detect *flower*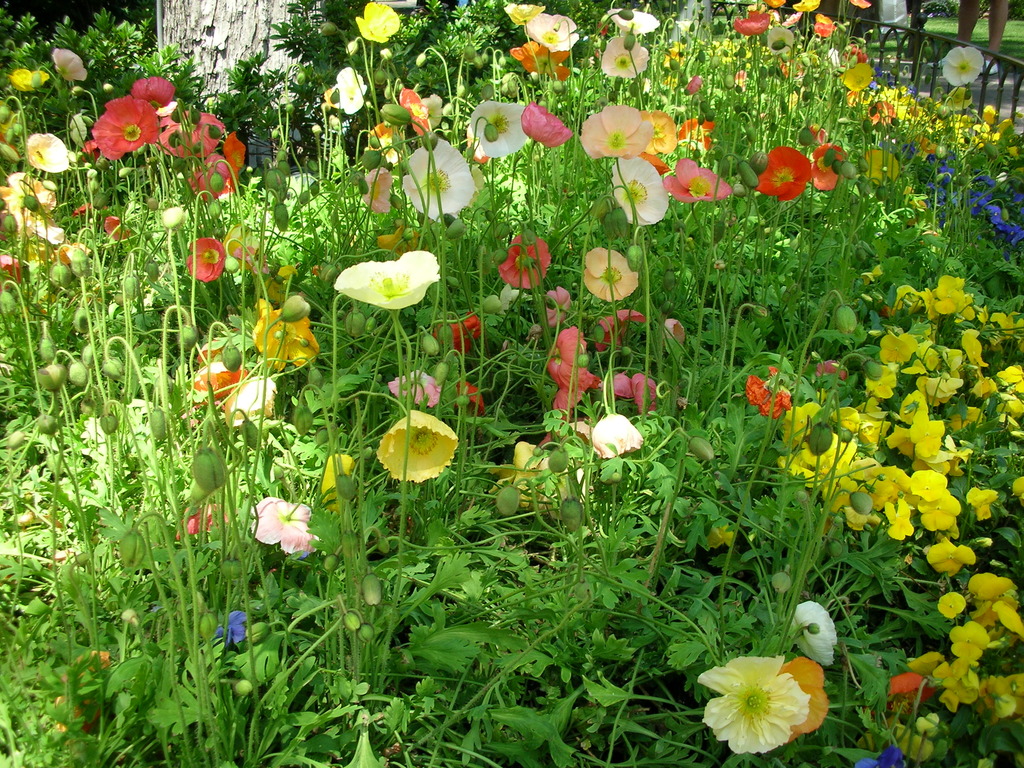
538,323,604,416
